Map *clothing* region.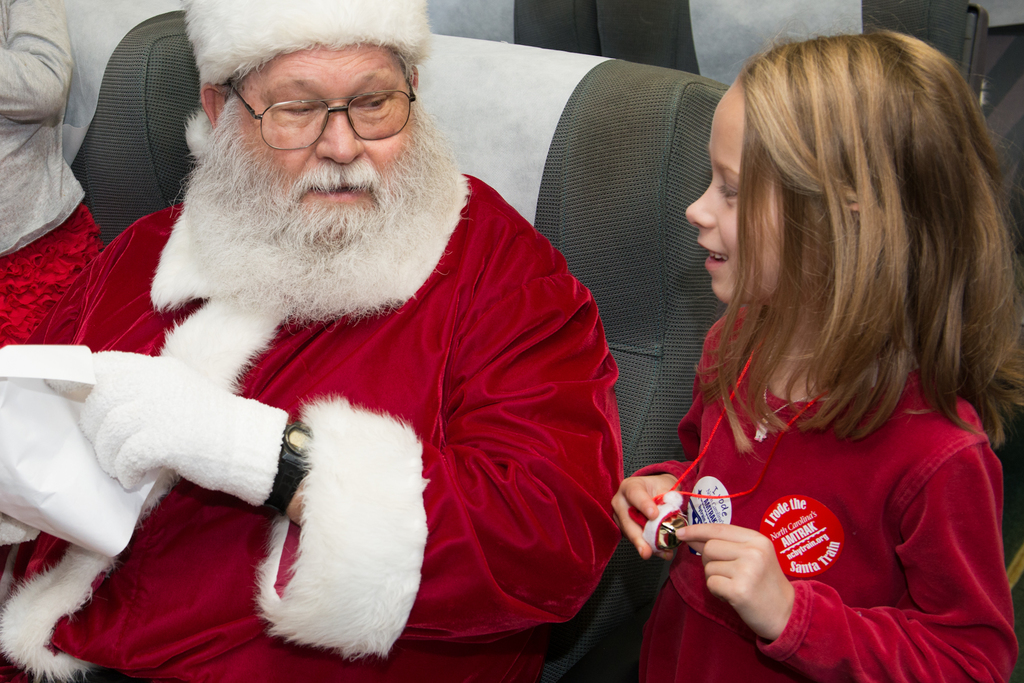
Mapped to (x1=617, y1=300, x2=1023, y2=682).
